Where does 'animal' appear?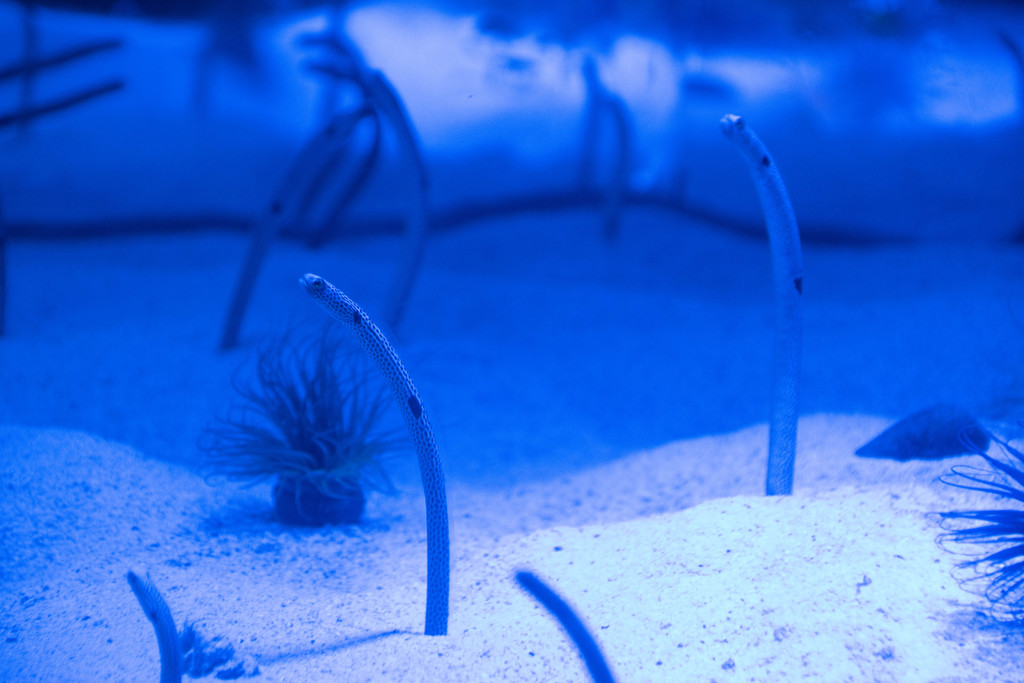
Appears at [x1=290, y1=24, x2=376, y2=252].
